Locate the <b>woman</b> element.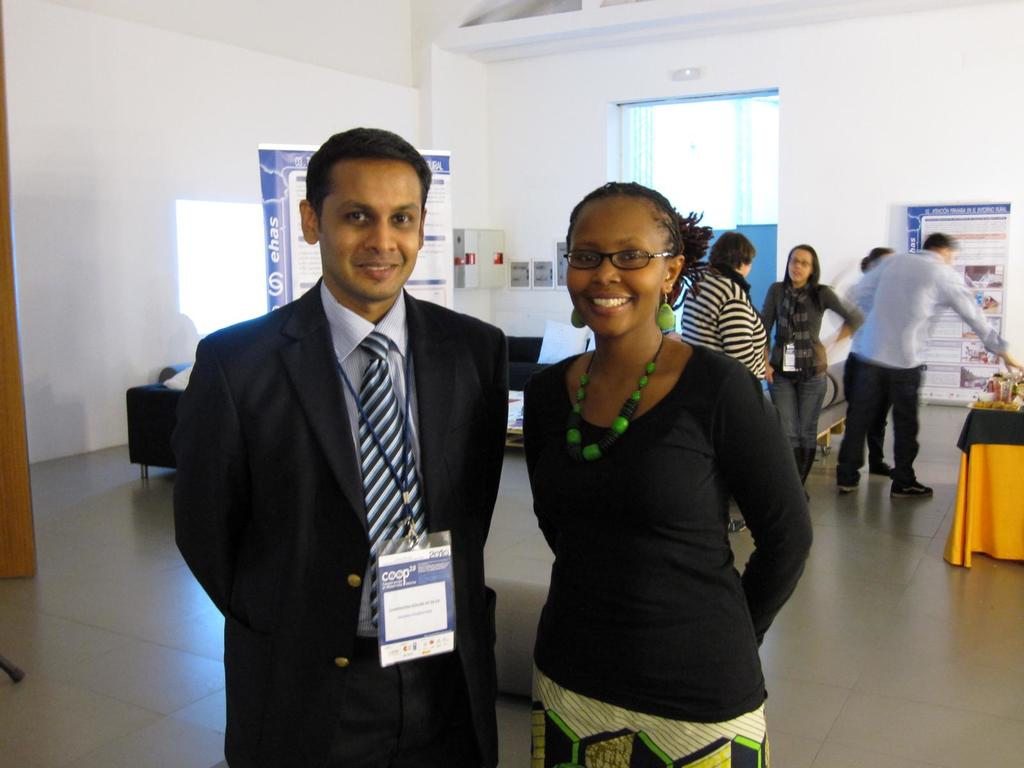
Element bbox: x1=499 y1=163 x2=809 y2=767.
